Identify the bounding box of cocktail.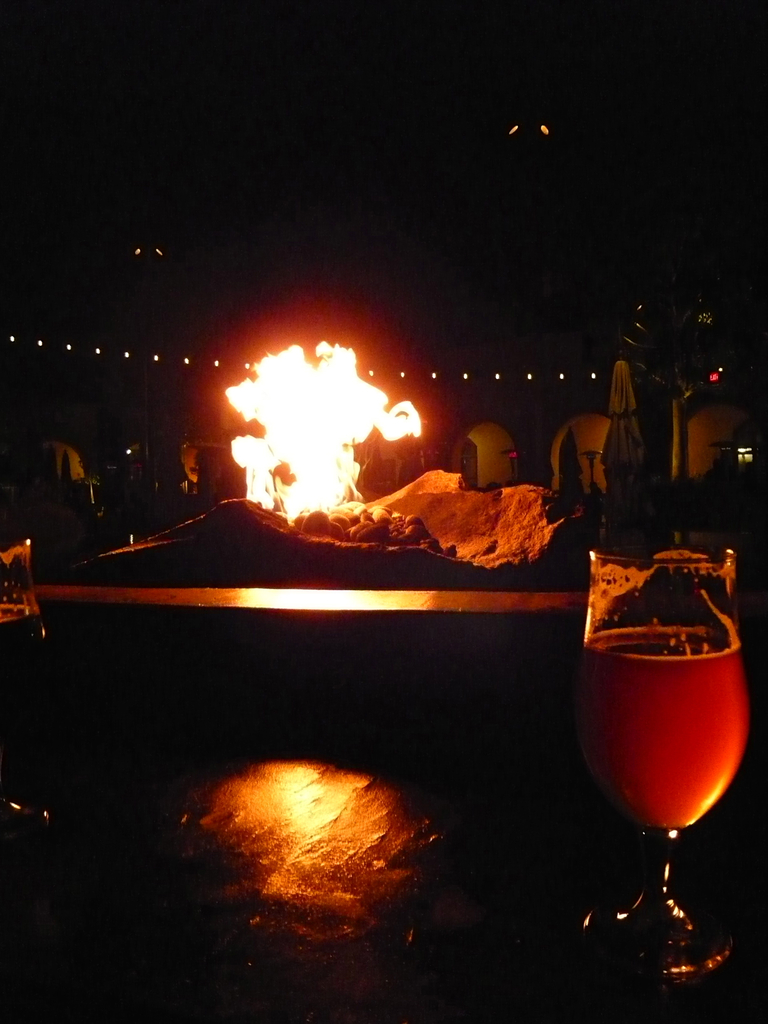
detection(0, 547, 47, 837).
